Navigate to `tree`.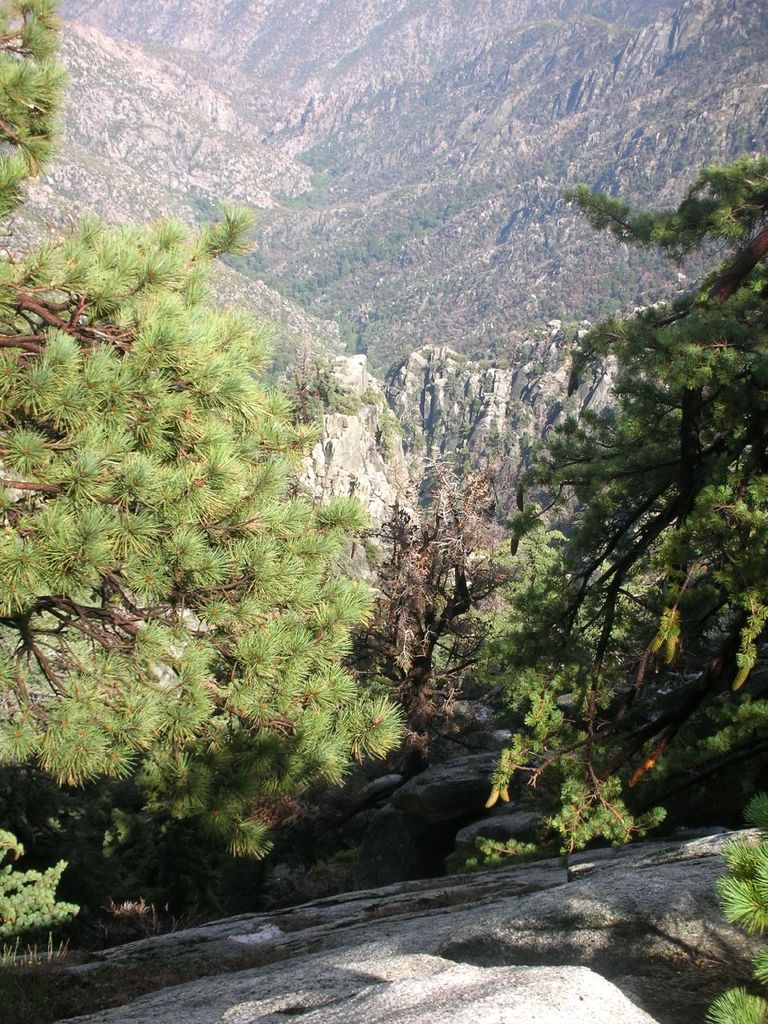
Navigation target: Rect(455, 147, 767, 867).
